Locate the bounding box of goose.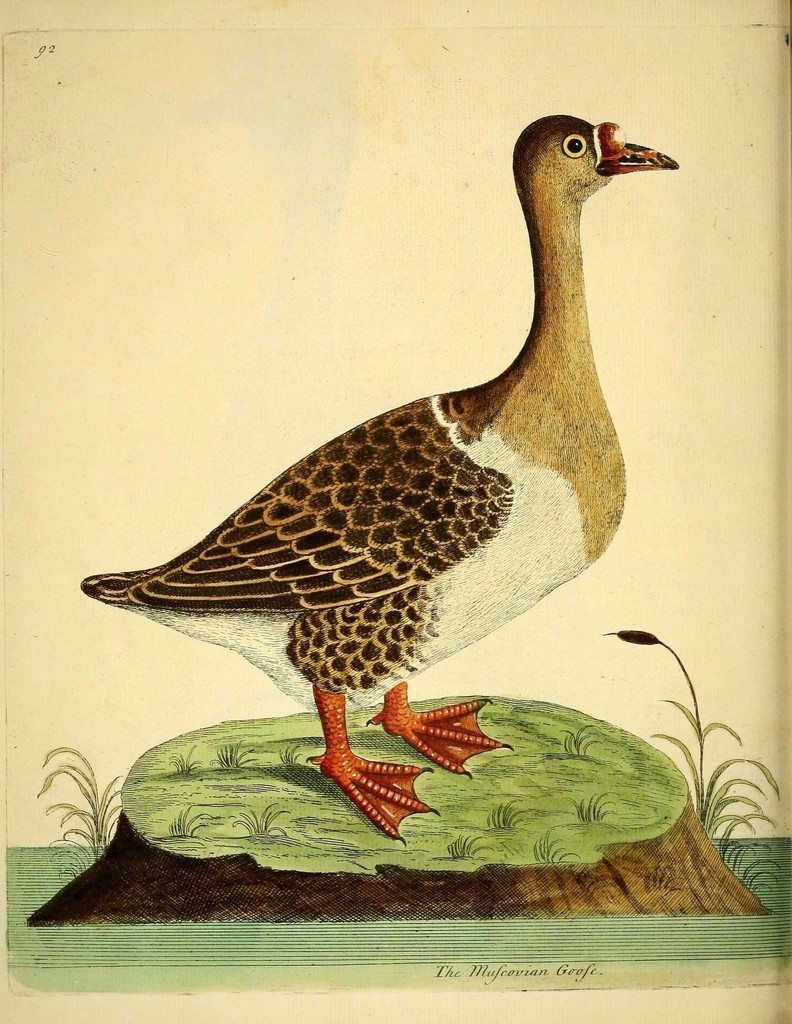
Bounding box: [99,99,654,837].
